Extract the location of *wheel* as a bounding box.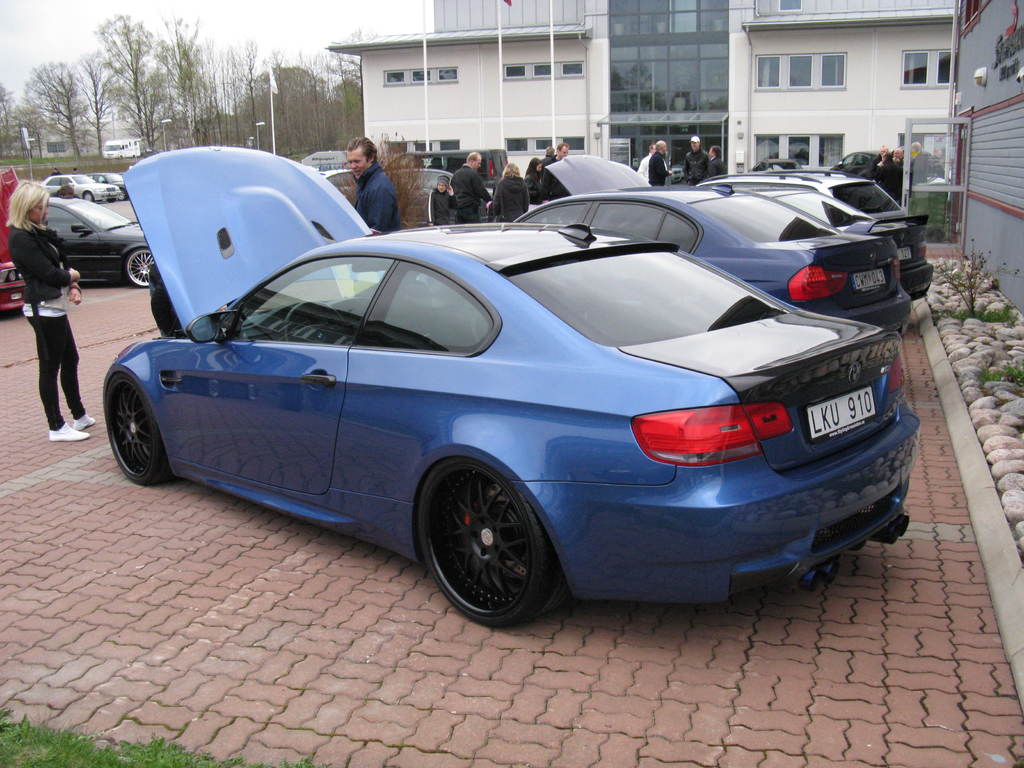
detection(96, 365, 175, 484).
